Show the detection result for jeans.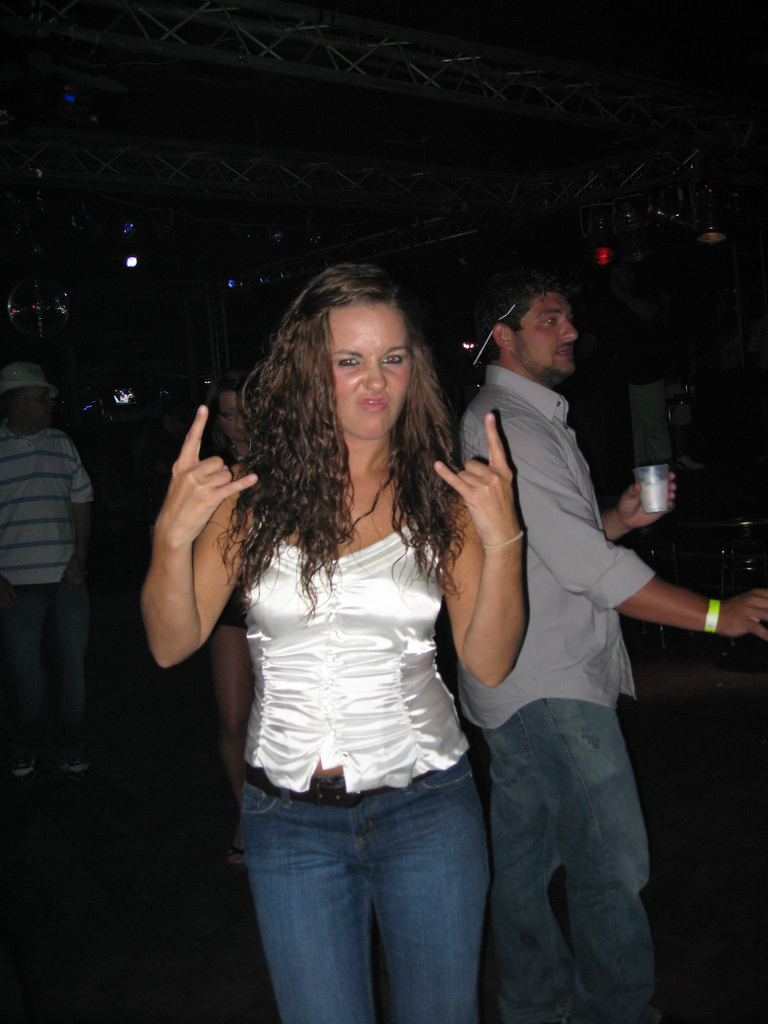
(x1=487, y1=694, x2=651, y2=1020).
